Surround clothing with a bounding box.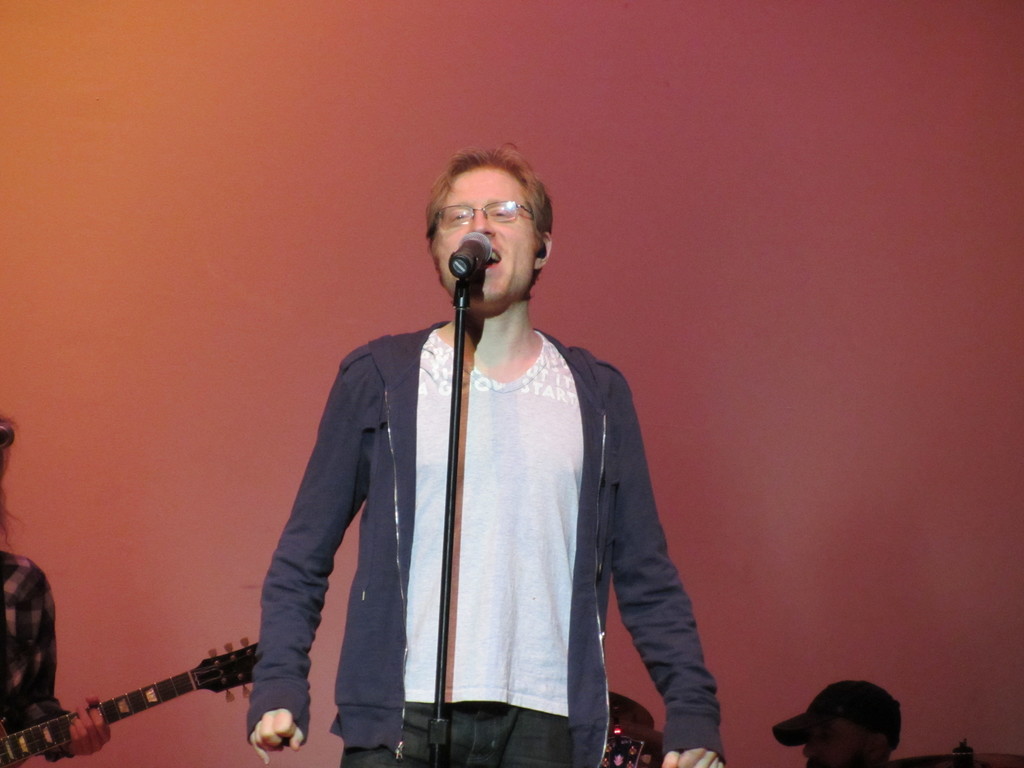
(left=244, top=318, right=728, bottom=767).
